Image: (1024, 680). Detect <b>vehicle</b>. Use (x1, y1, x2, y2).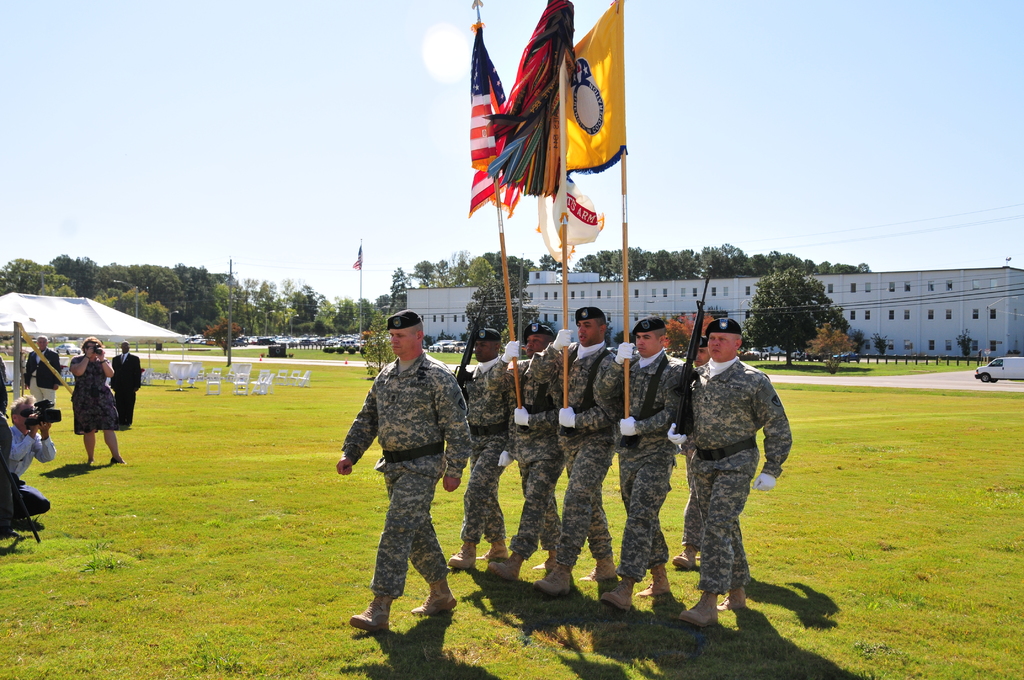
(53, 341, 83, 356).
